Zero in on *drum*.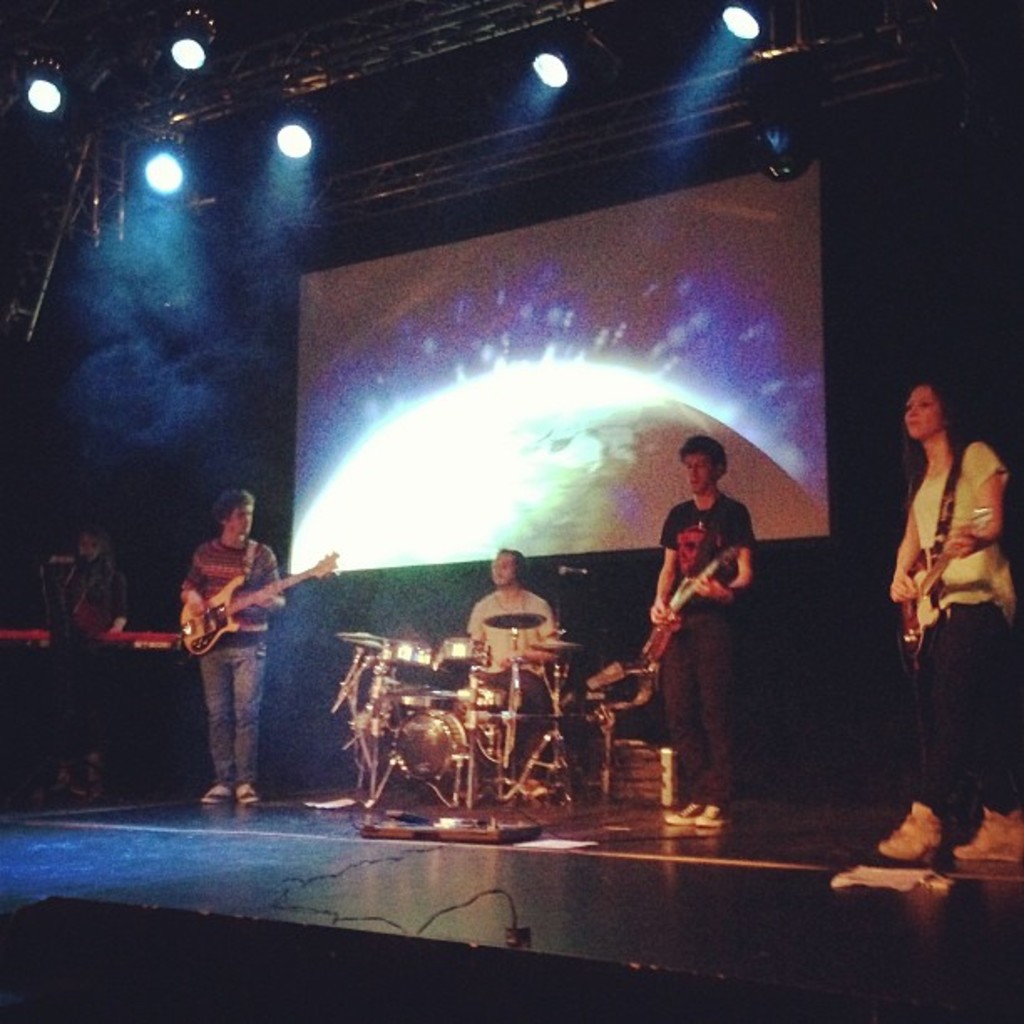
Zeroed in: x1=443 y1=631 x2=494 y2=663.
